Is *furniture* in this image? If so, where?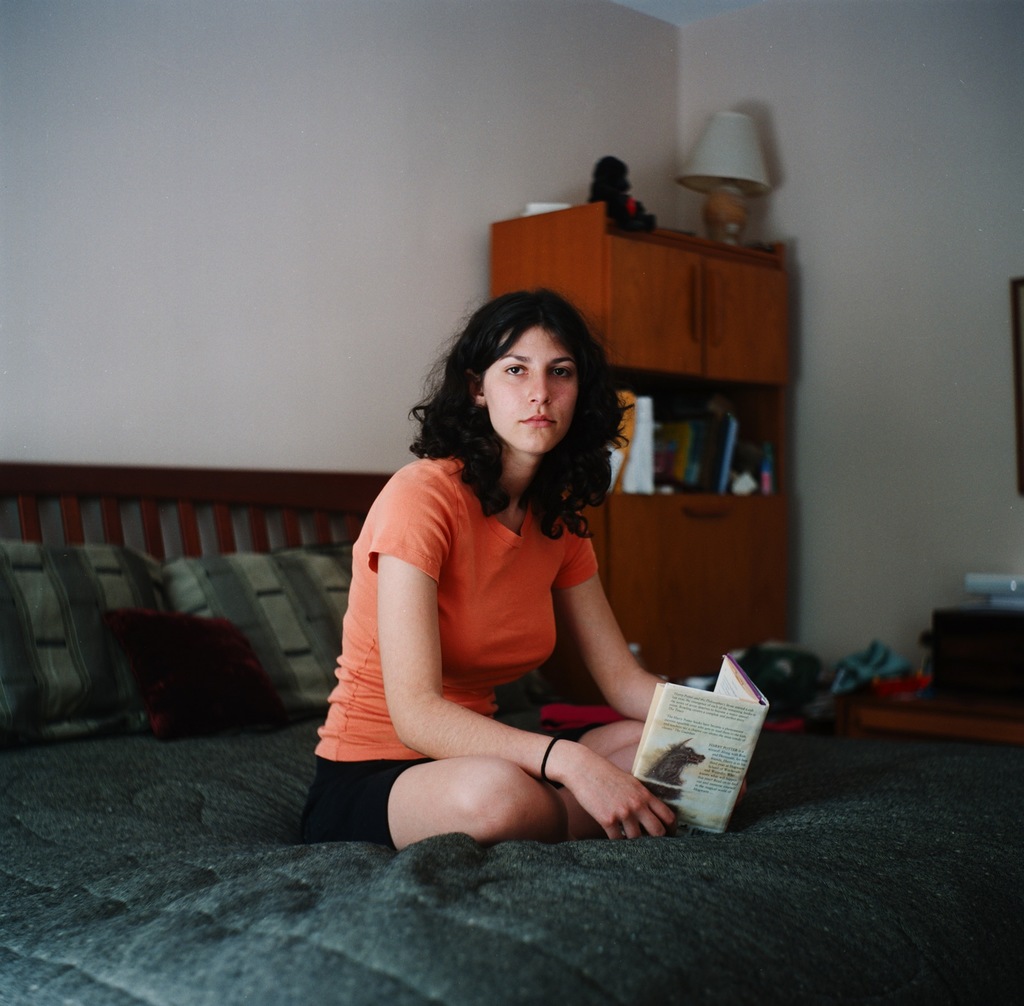
Yes, at {"x1": 855, "y1": 665, "x2": 1023, "y2": 746}.
